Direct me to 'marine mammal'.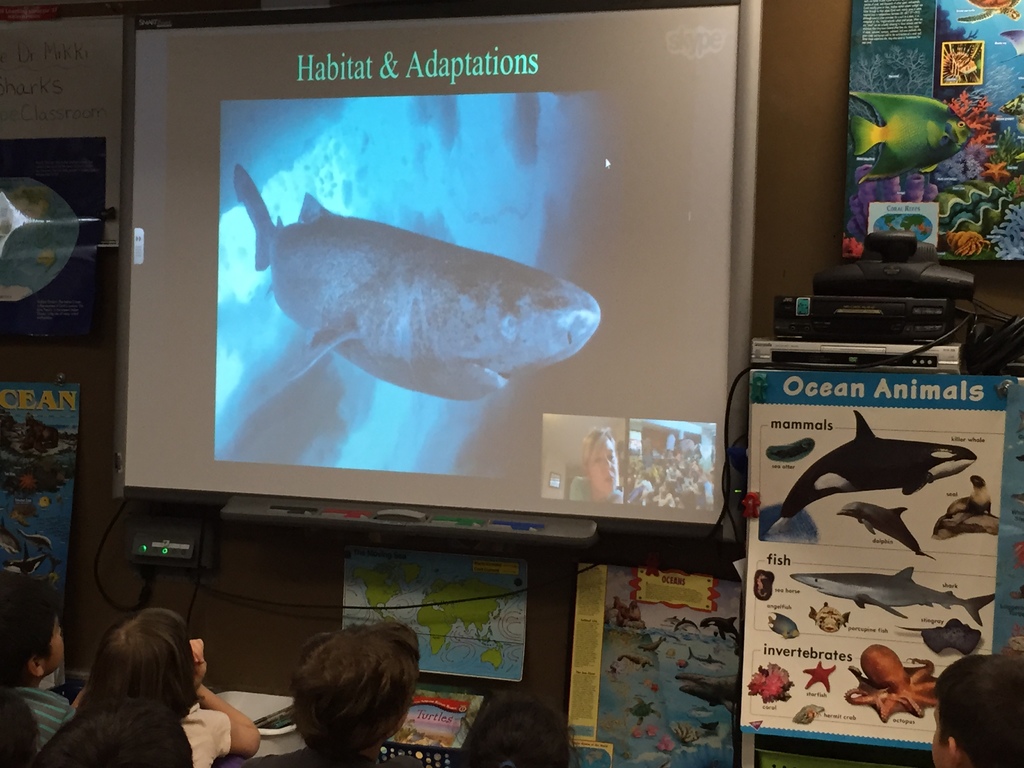
Direction: [x1=778, y1=410, x2=977, y2=520].
